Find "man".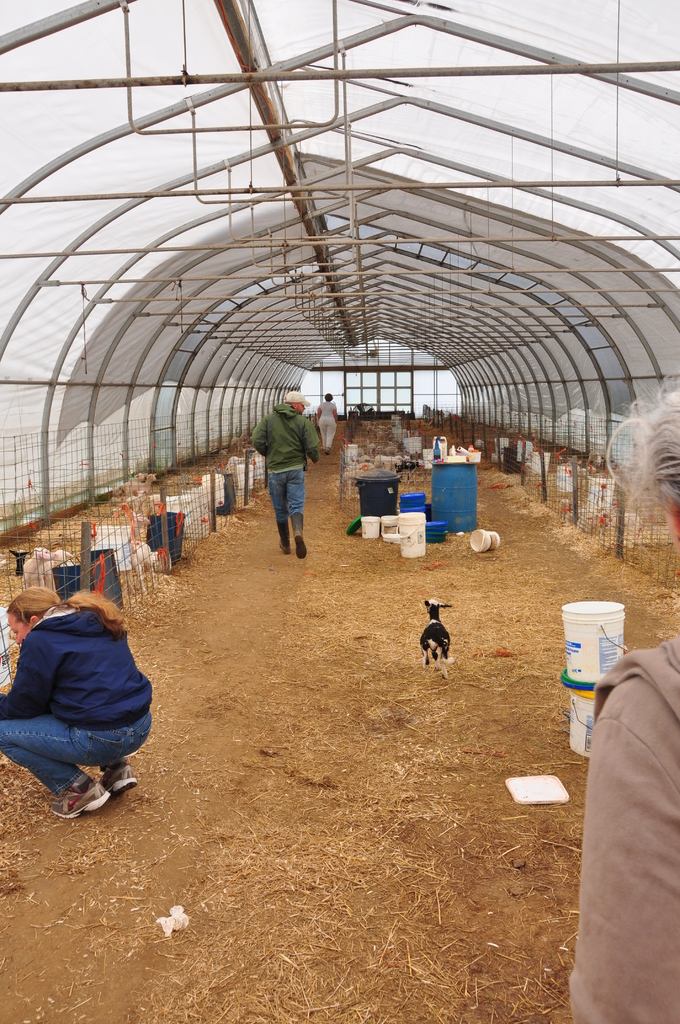
(250, 398, 332, 572).
